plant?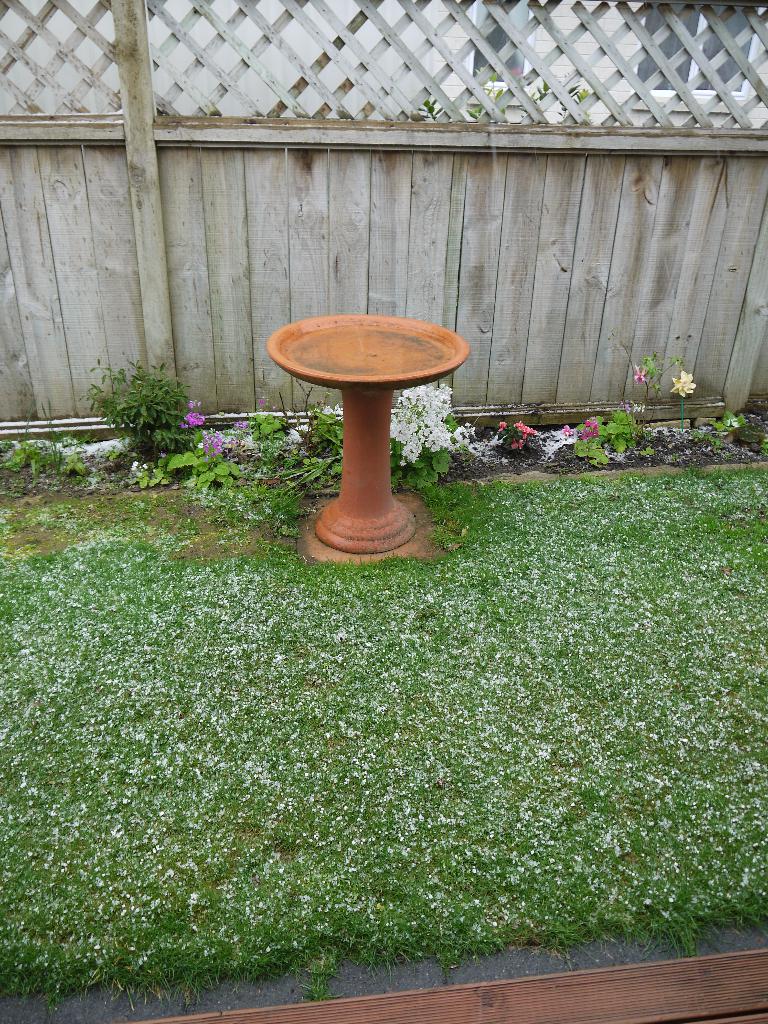
x1=487, y1=410, x2=538, y2=454
